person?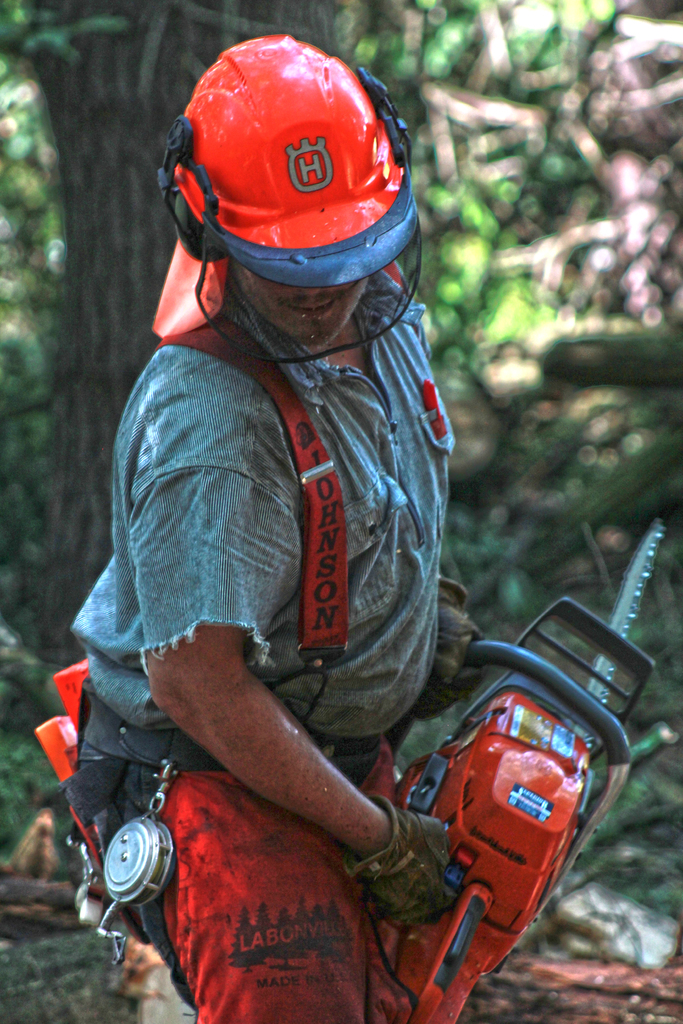
pyautogui.locateOnScreen(67, 25, 492, 1023)
